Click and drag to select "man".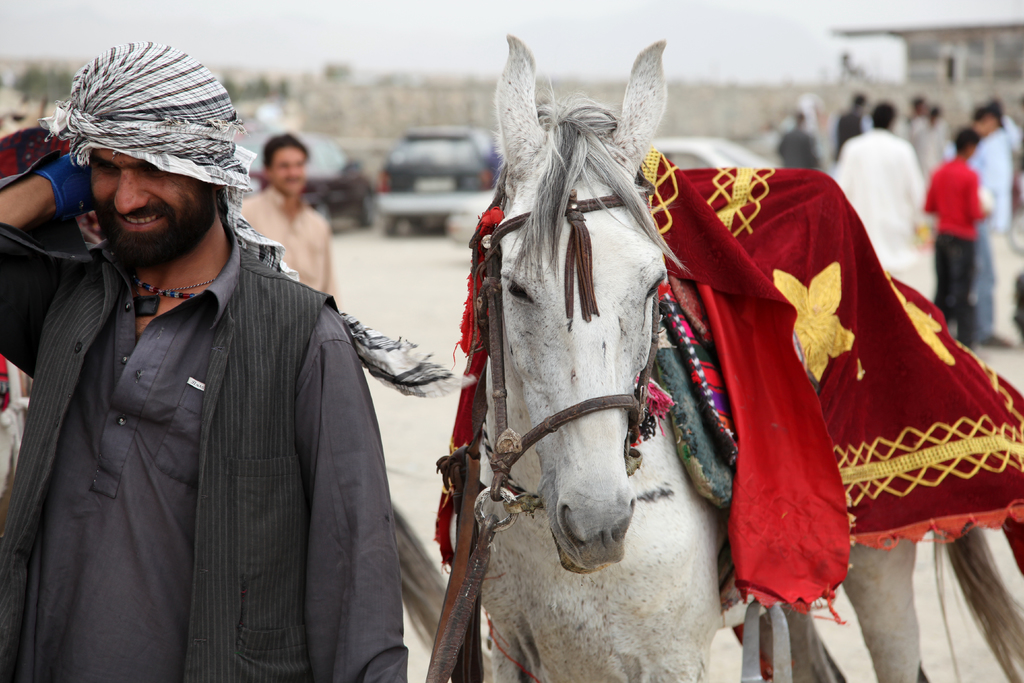
Selection: (x1=237, y1=134, x2=334, y2=297).
